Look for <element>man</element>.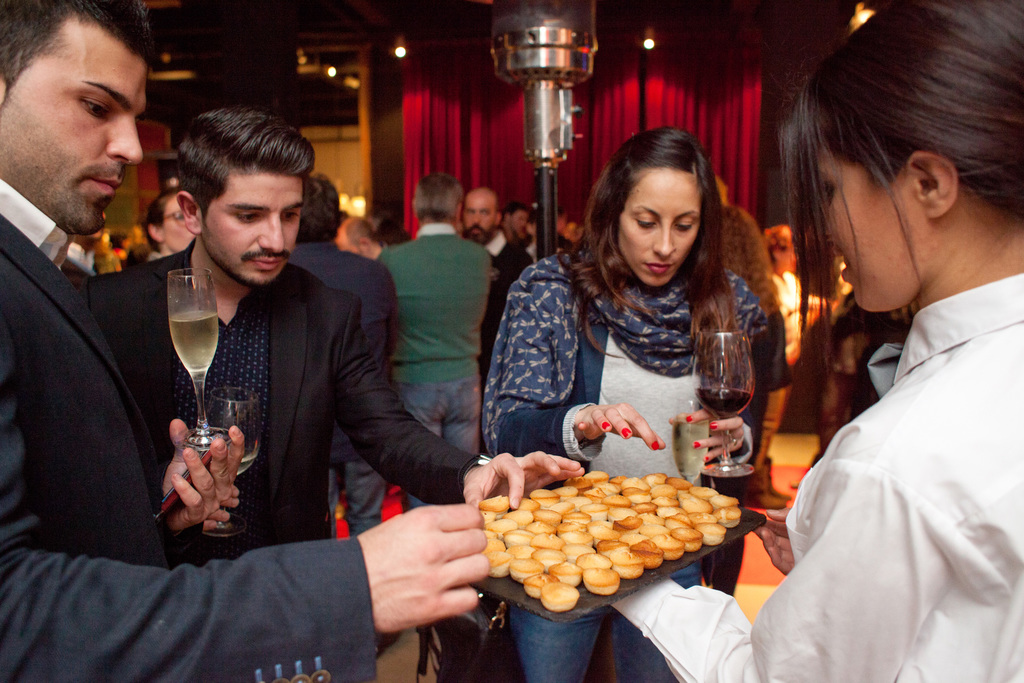
Found: 278 179 404 534.
